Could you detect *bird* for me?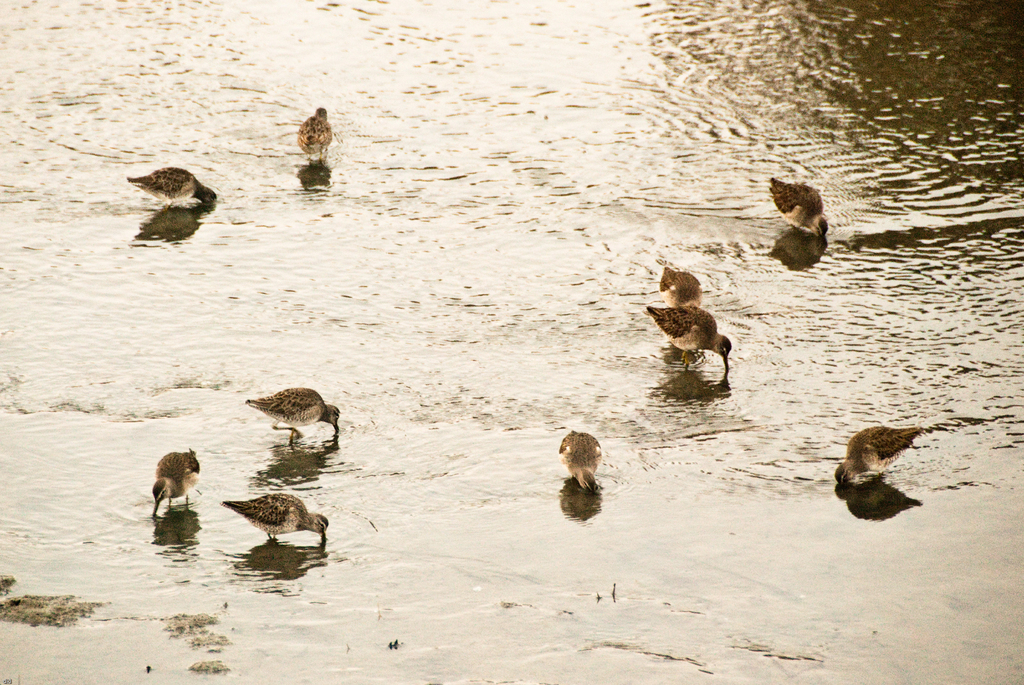
Detection result: <region>119, 165, 220, 214</region>.
